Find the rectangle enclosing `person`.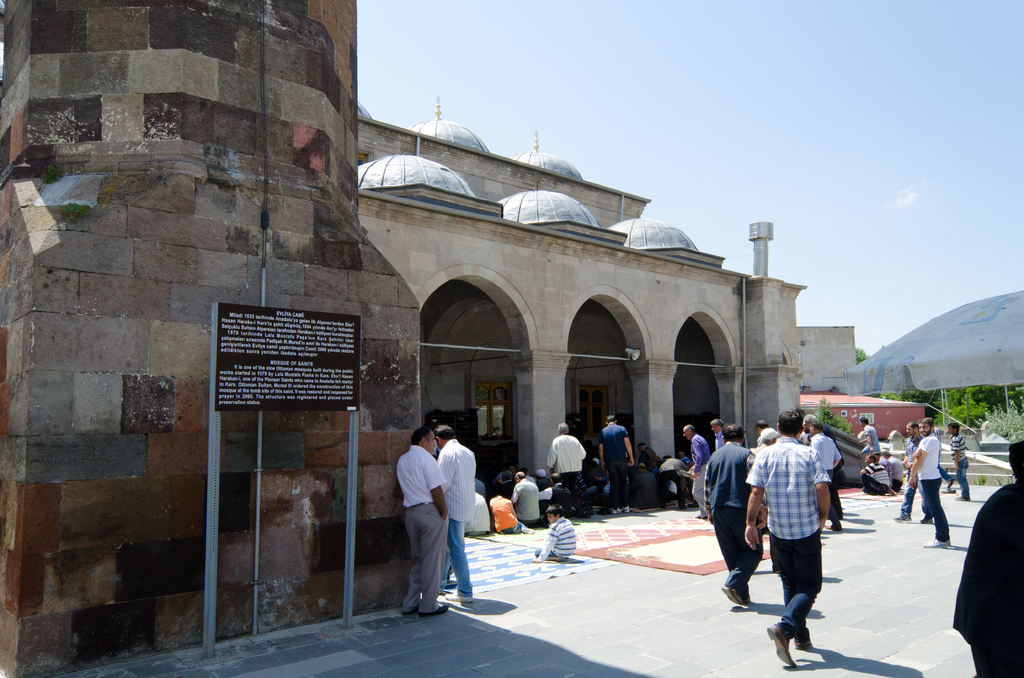
(523, 469, 535, 482).
